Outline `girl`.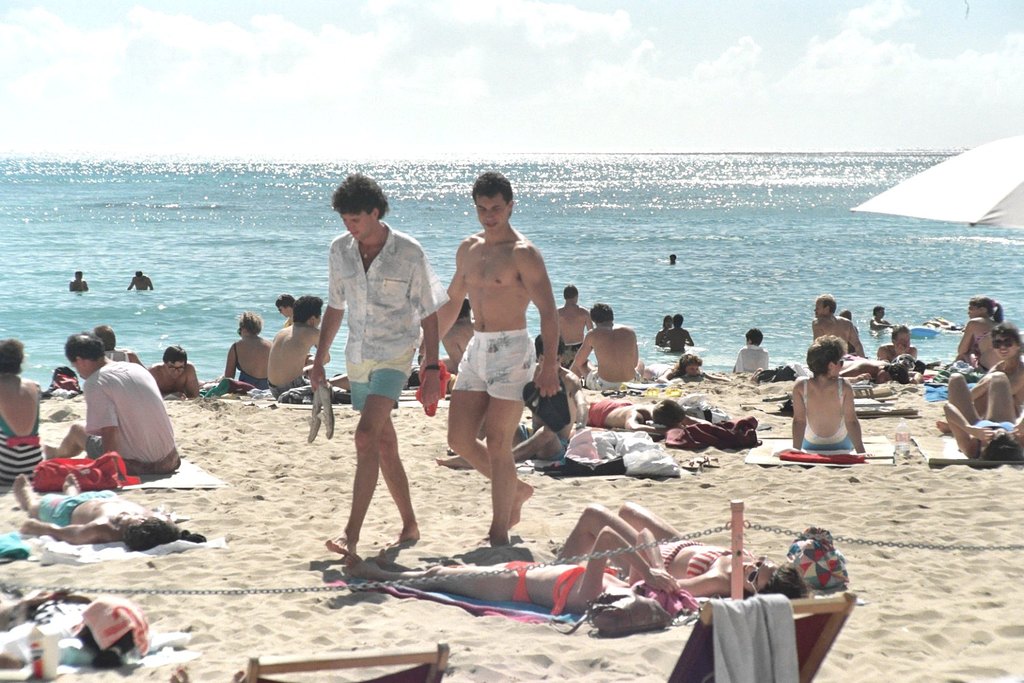
Outline: box(950, 292, 1009, 372).
